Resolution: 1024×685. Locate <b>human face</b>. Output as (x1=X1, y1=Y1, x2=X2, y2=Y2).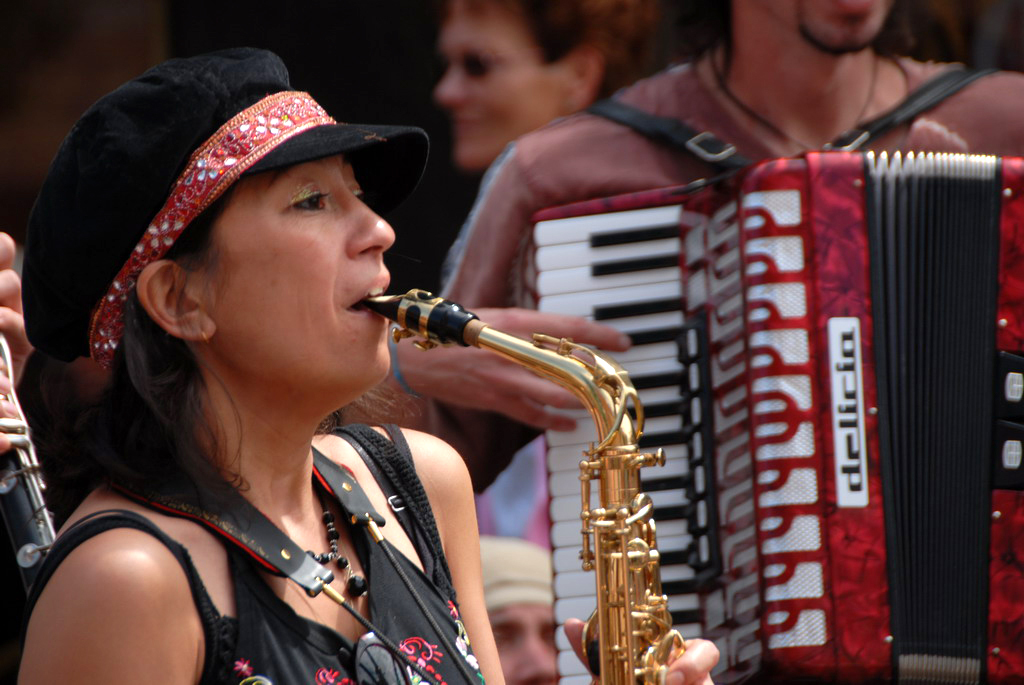
(x1=434, y1=0, x2=569, y2=164).
